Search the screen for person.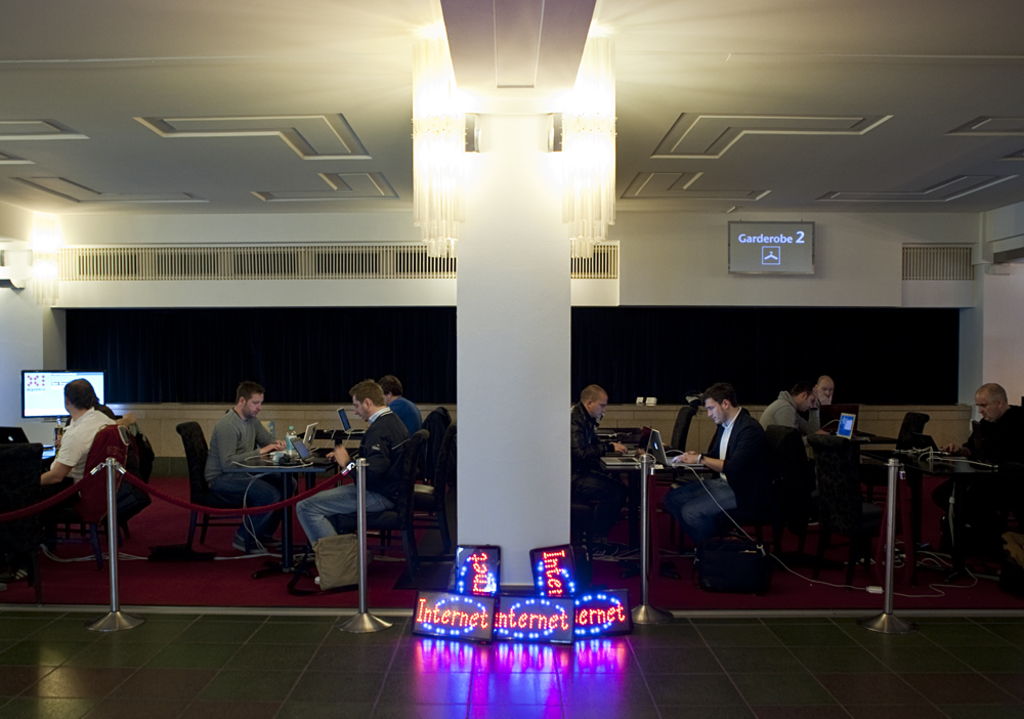
Found at rect(4, 376, 118, 587).
